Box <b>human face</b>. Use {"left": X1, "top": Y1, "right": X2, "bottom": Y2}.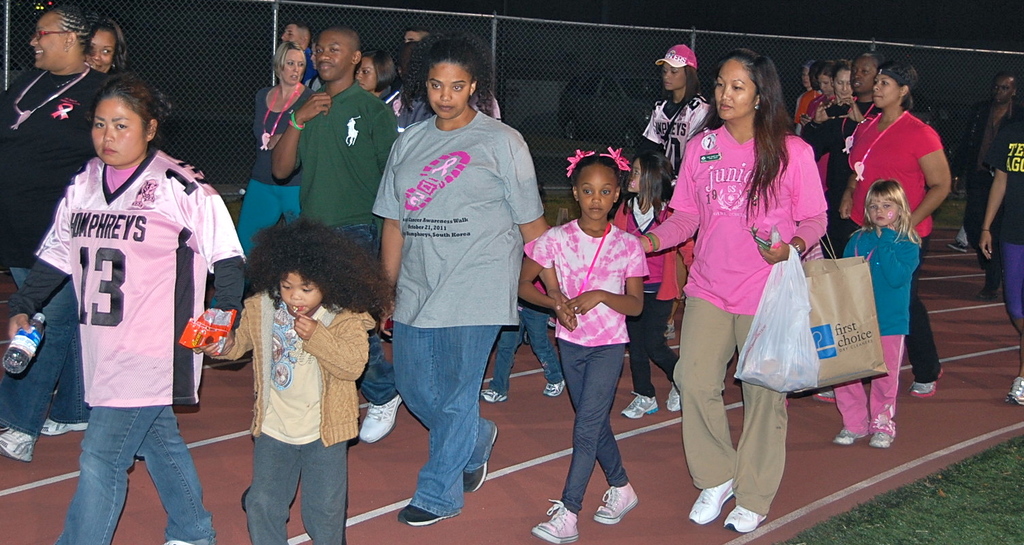
{"left": 993, "top": 76, "right": 1010, "bottom": 99}.
